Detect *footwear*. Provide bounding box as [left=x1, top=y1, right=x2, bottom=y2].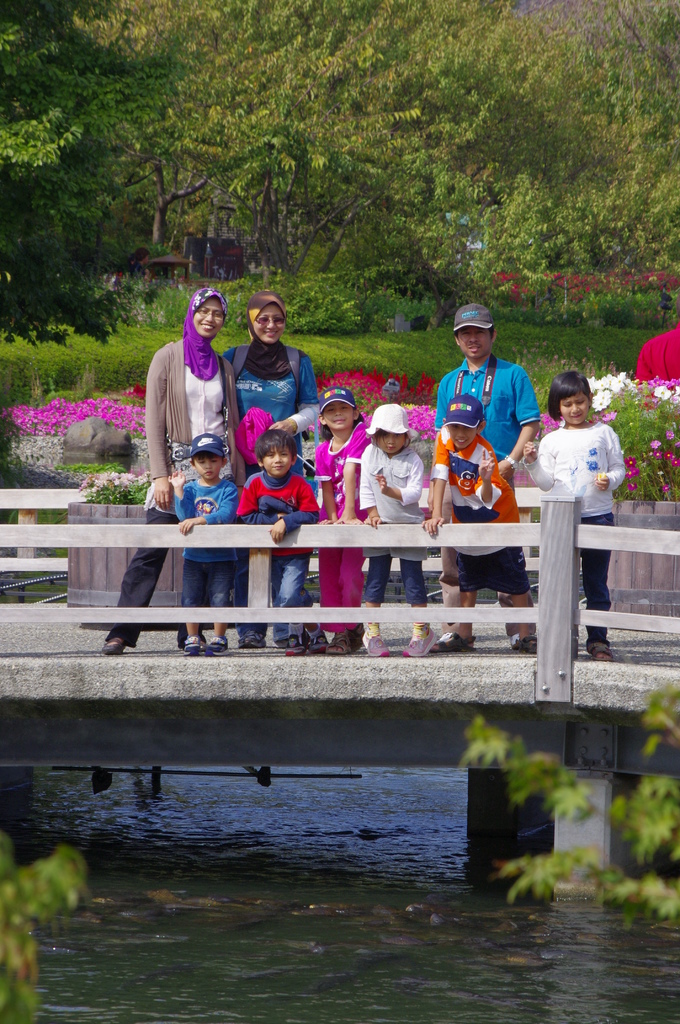
[left=357, top=635, right=389, bottom=658].
